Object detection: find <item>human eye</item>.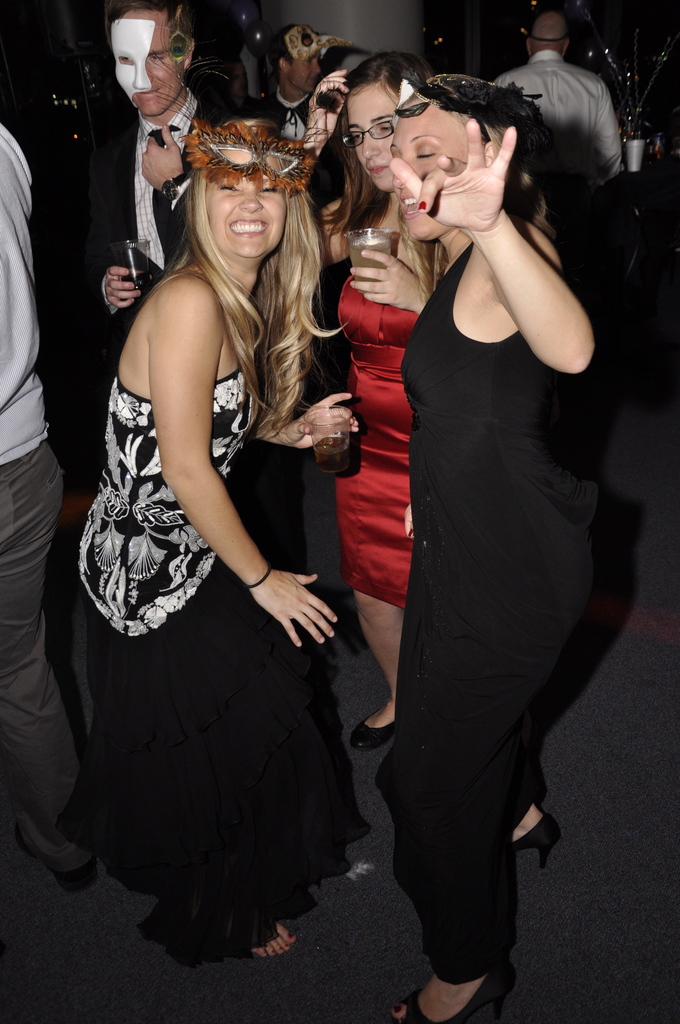
pyautogui.locateOnScreen(215, 180, 243, 196).
